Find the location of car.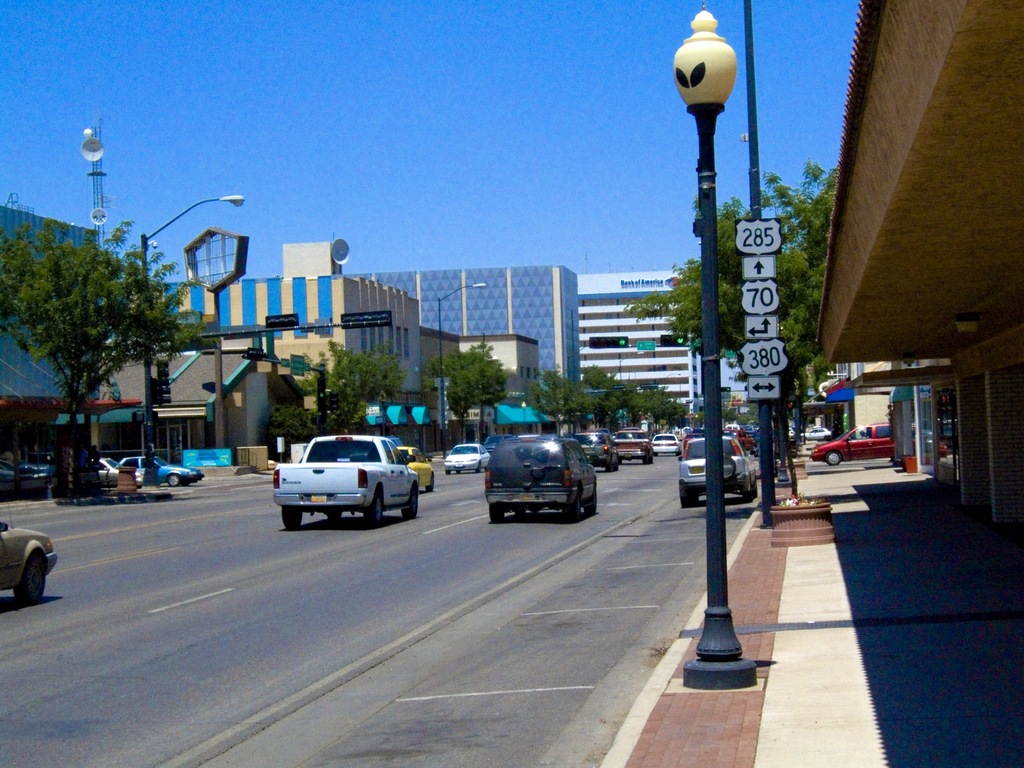
Location: left=796, top=422, right=826, bottom=442.
